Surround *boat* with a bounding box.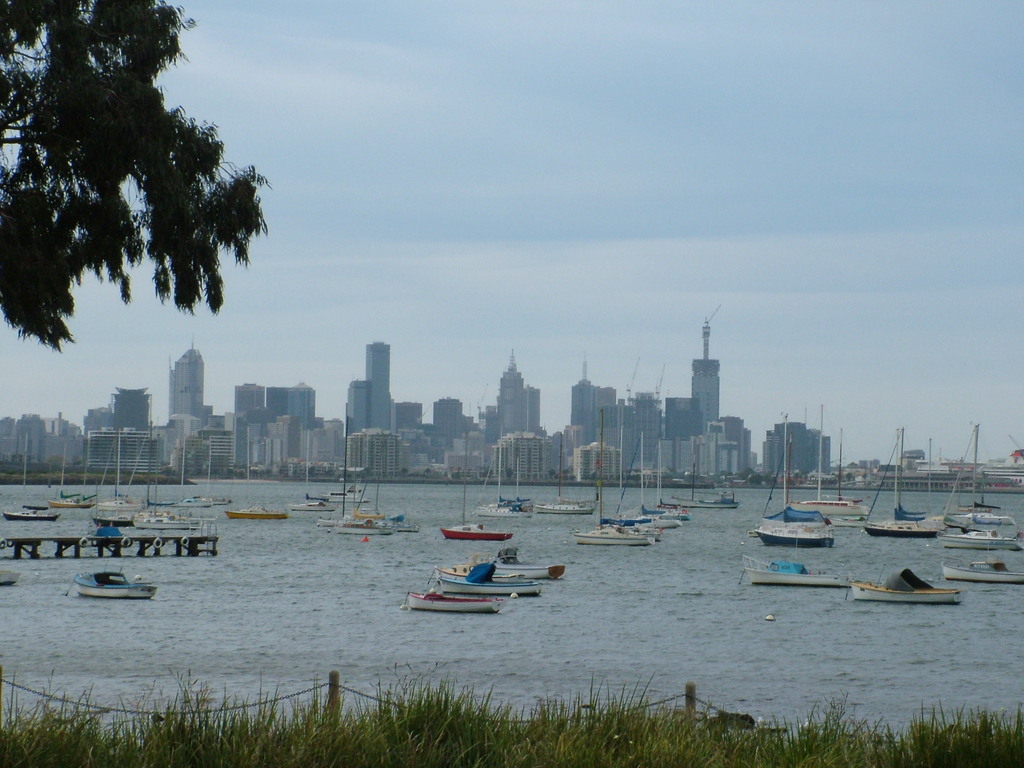
pyautogui.locateOnScreen(166, 432, 202, 507).
